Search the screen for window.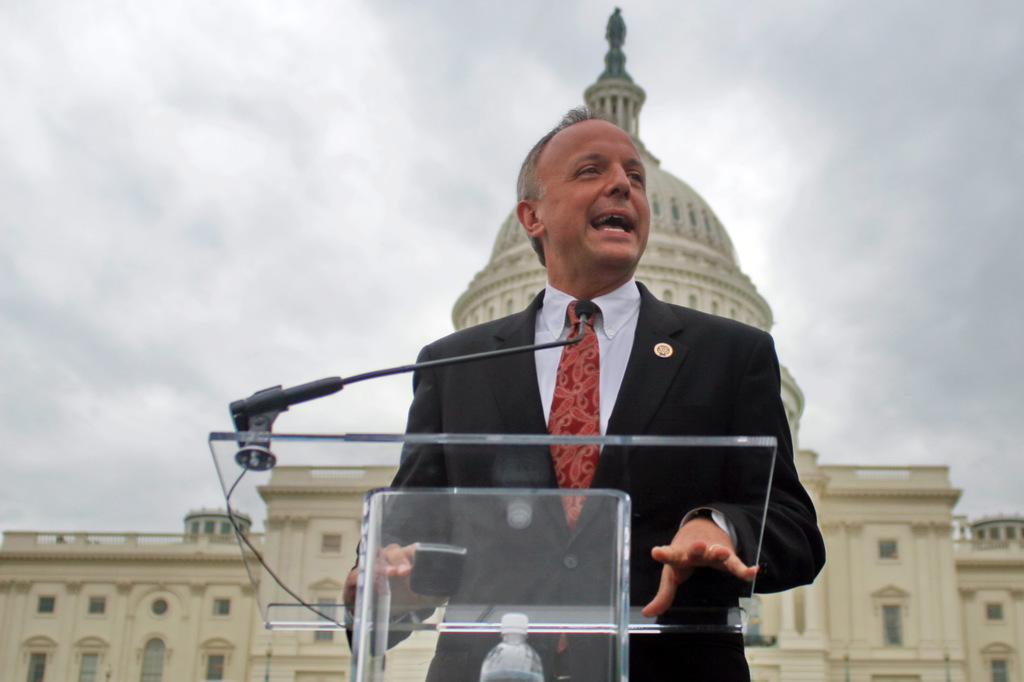
Found at [x1=991, y1=658, x2=1005, y2=681].
